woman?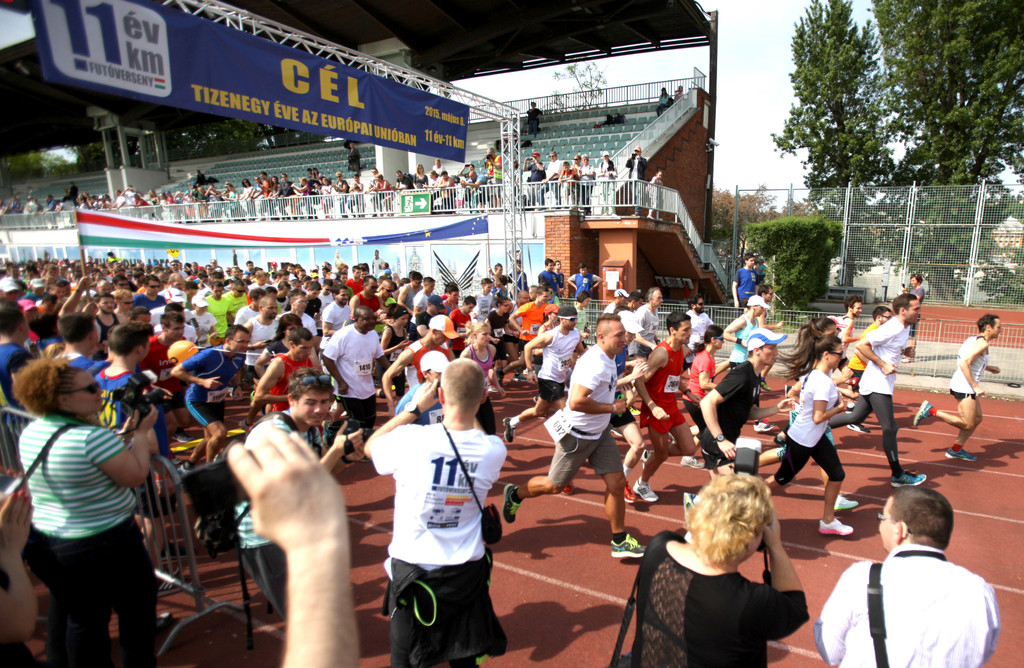
l=636, t=473, r=829, b=663
